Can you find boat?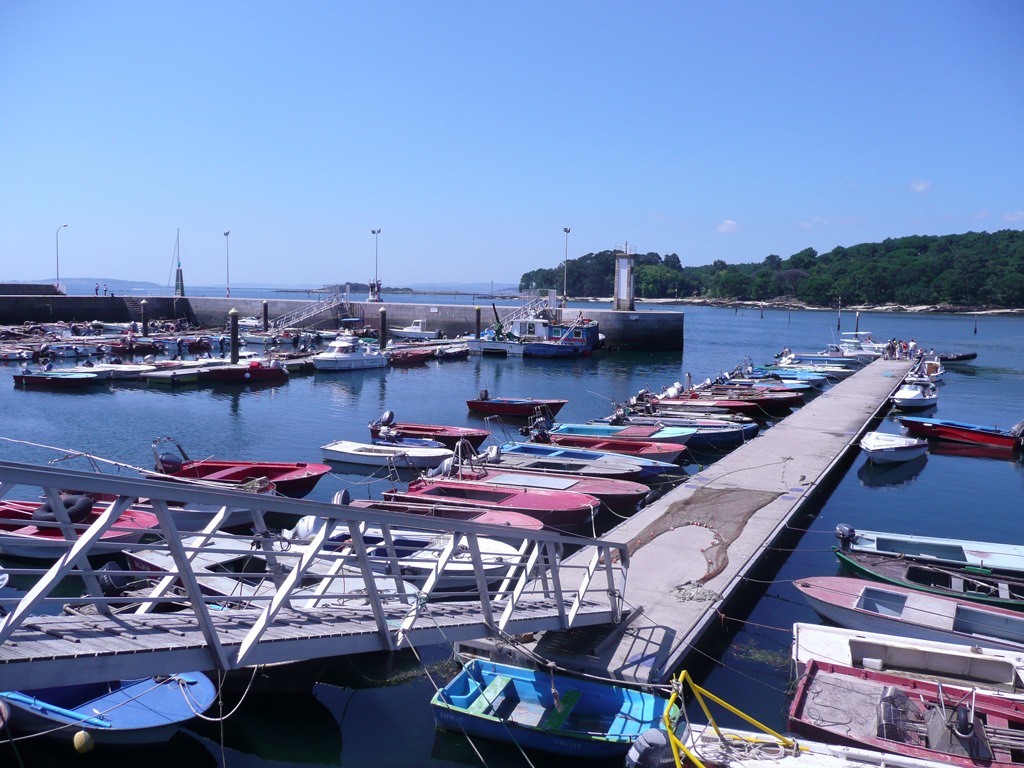
Yes, bounding box: (x1=840, y1=546, x2=1023, y2=610).
